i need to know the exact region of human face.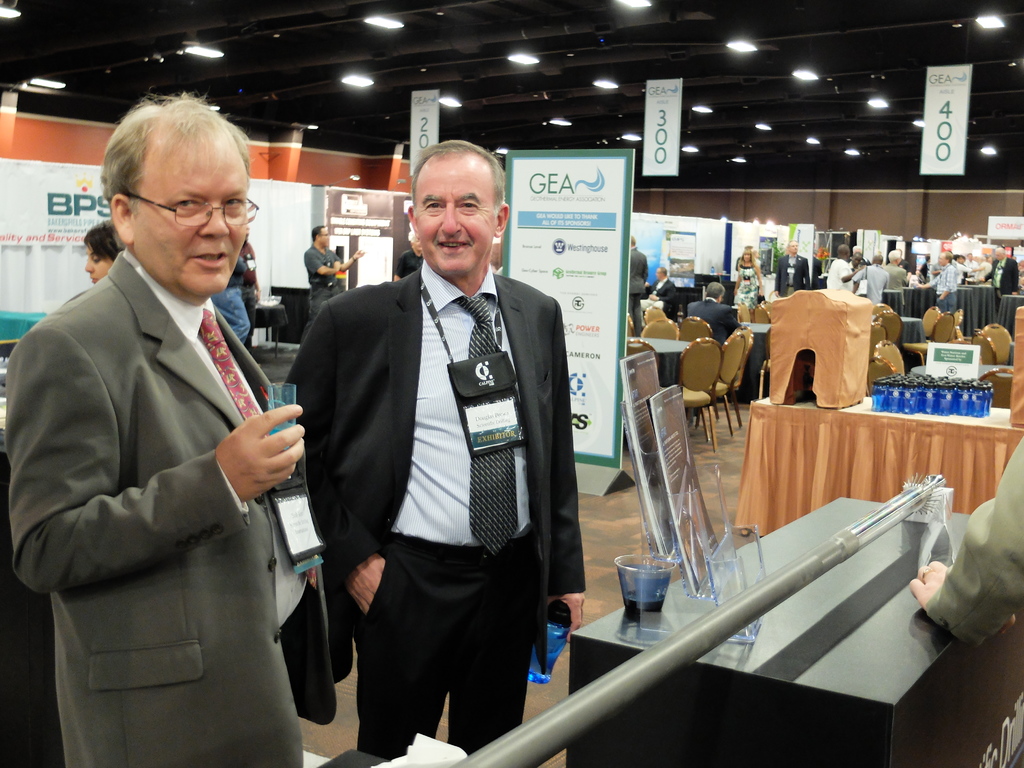
Region: bbox=[939, 253, 947, 263].
